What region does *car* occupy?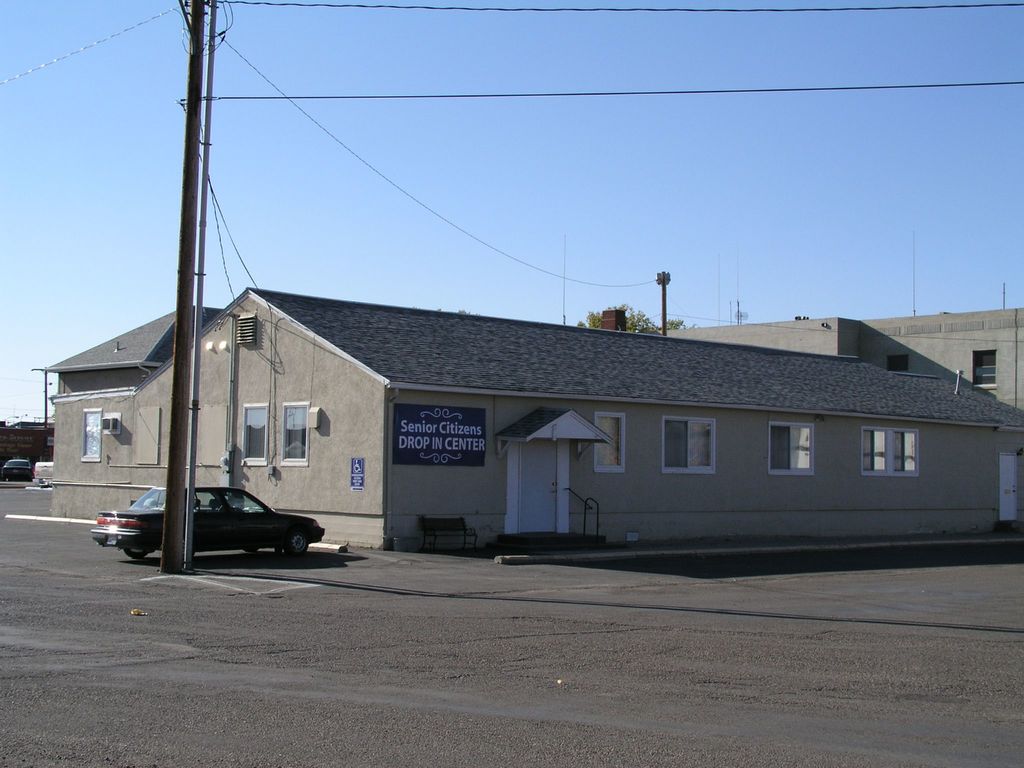
{"left": 106, "top": 475, "right": 338, "bottom": 564}.
